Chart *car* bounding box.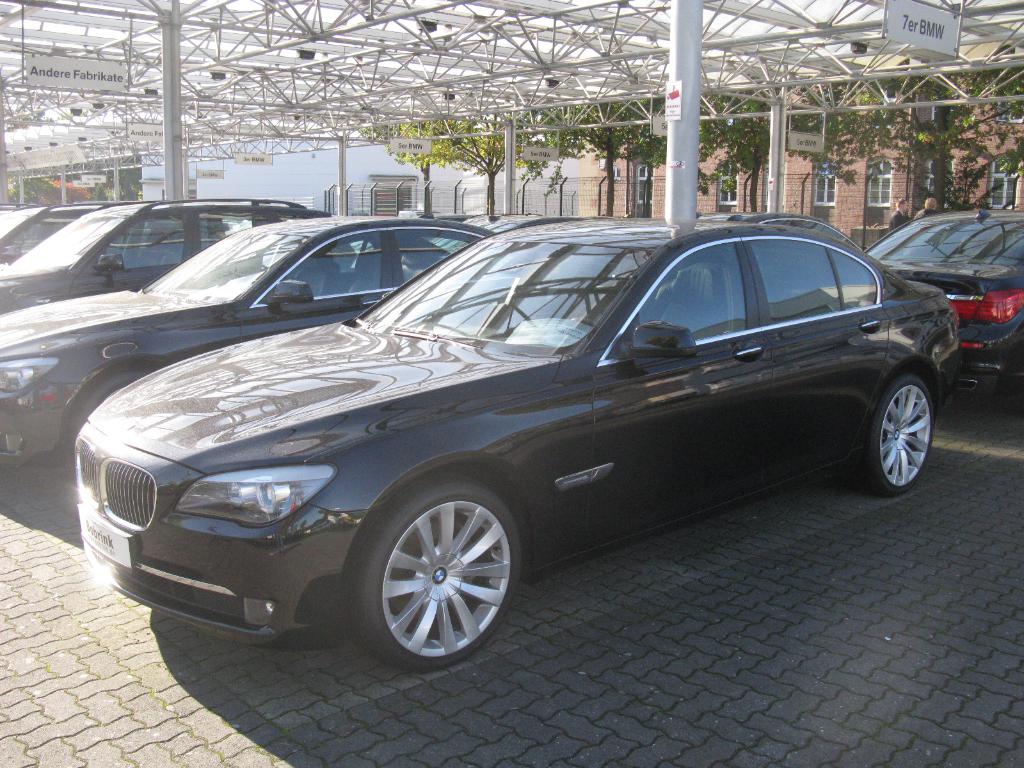
Charted: select_region(0, 196, 300, 312).
